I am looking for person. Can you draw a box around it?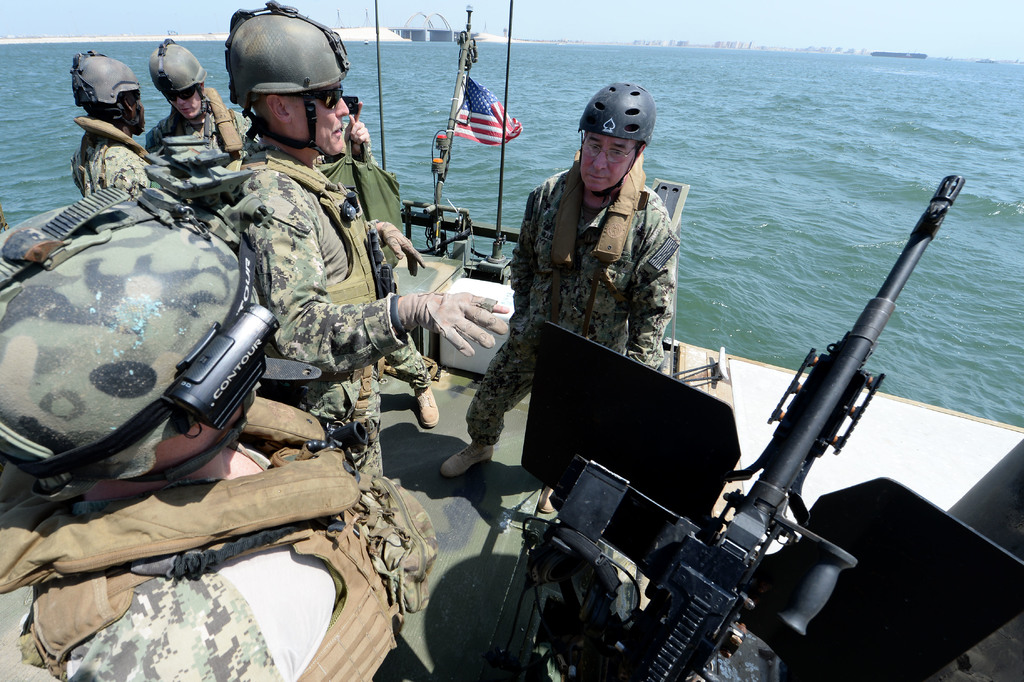
Sure, the bounding box is region(141, 39, 253, 188).
